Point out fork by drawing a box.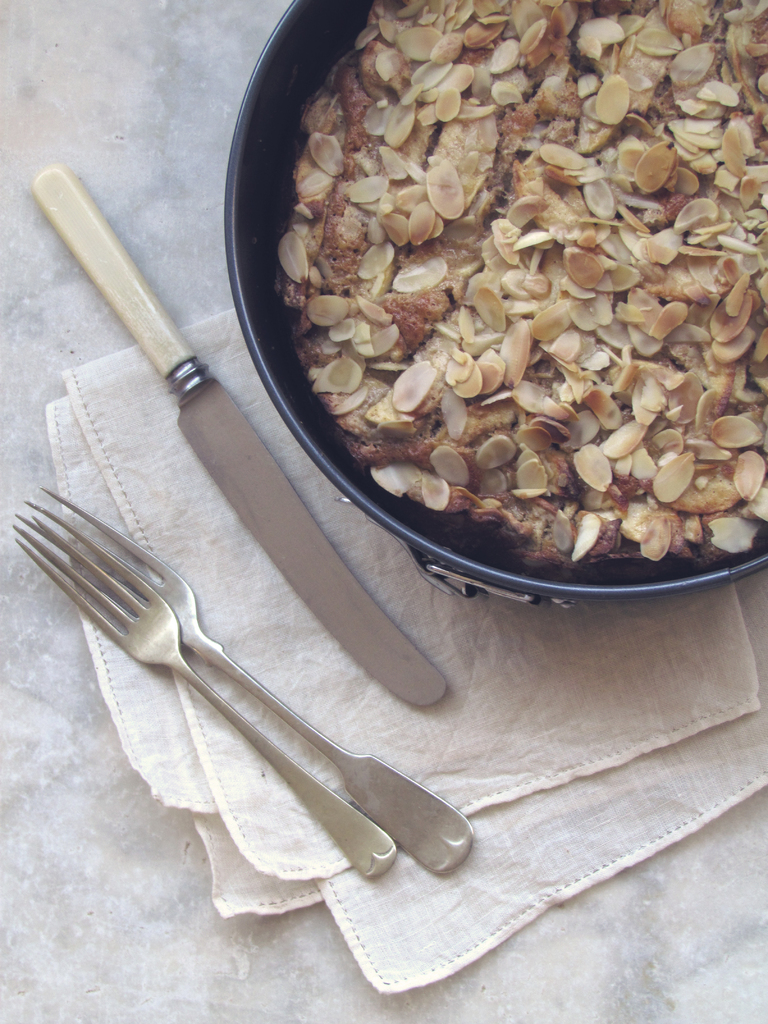
(left=11, top=485, right=474, bottom=877).
